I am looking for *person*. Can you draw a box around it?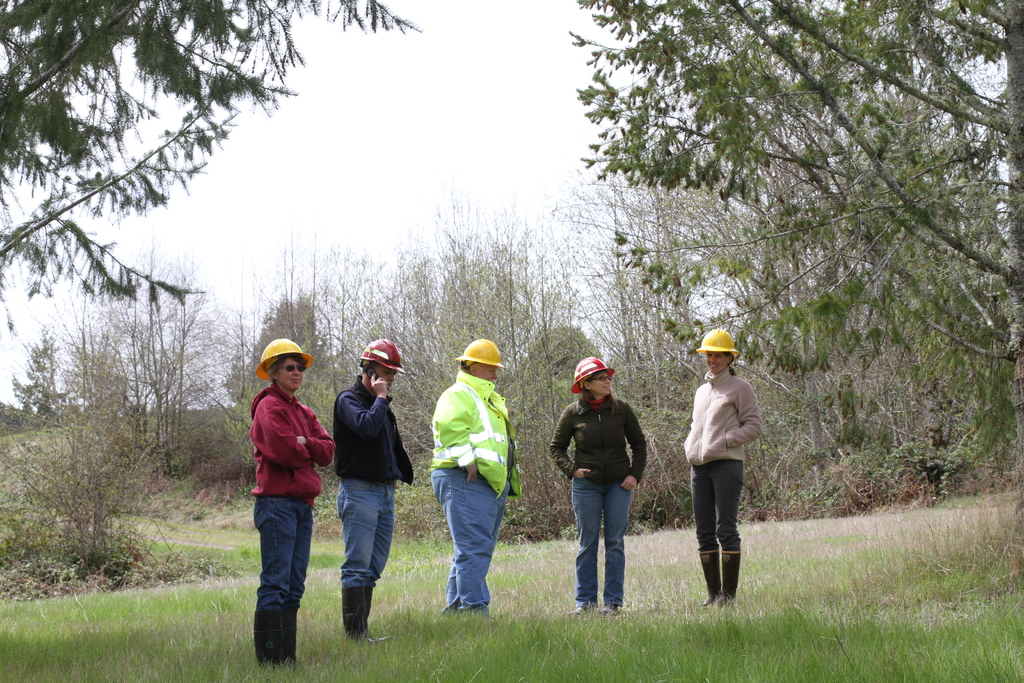
Sure, the bounding box is crop(682, 328, 772, 605).
